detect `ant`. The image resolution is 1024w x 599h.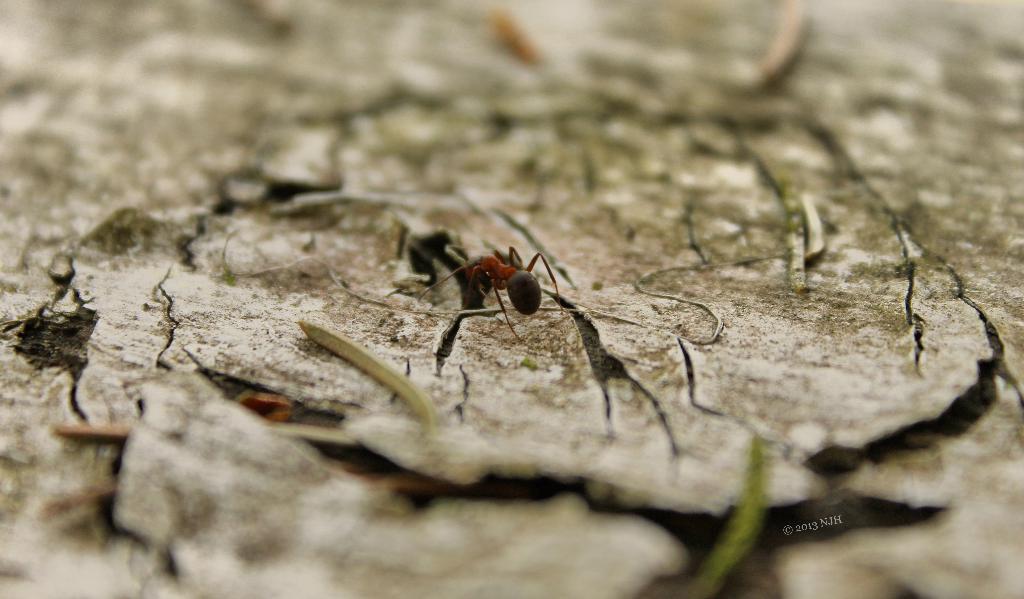
box(419, 226, 572, 355).
